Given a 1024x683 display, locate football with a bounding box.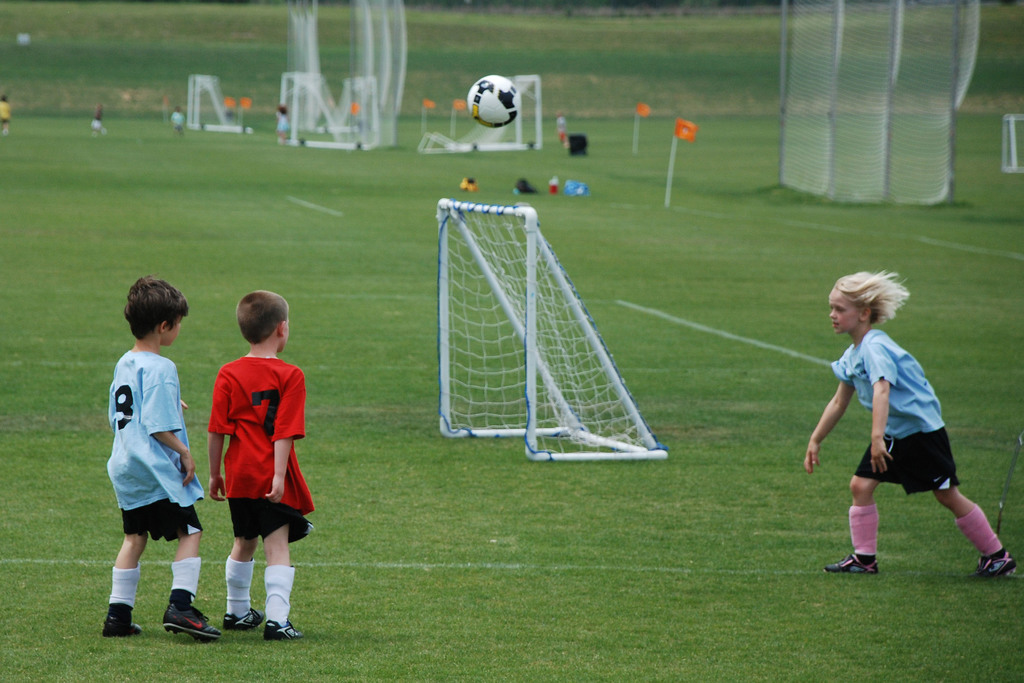
Located: 465, 74, 521, 129.
